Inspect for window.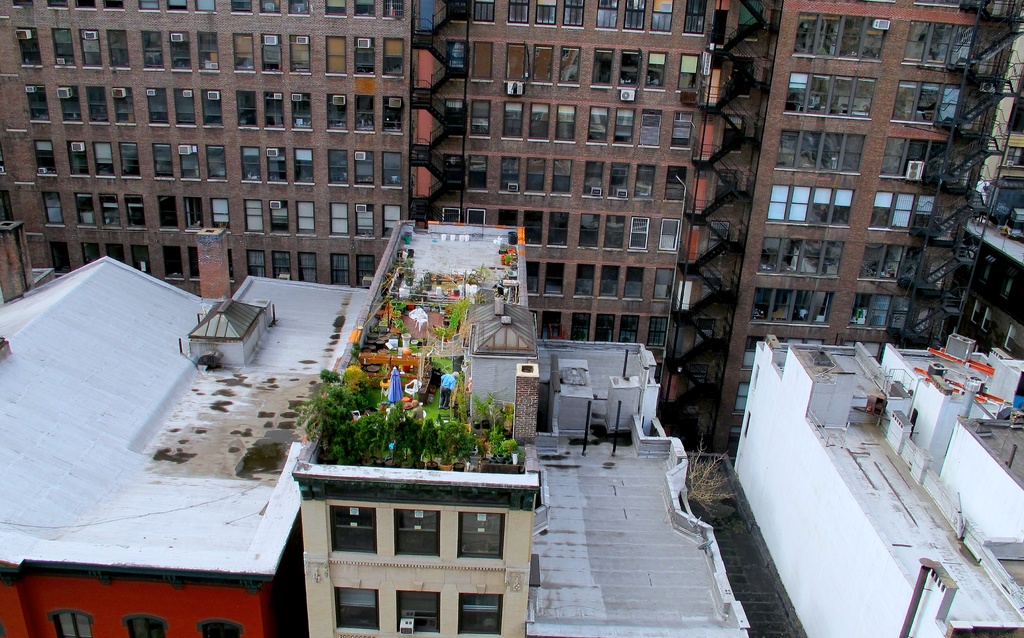
Inspection: x1=287 y1=0 x2=308 y2=16.
